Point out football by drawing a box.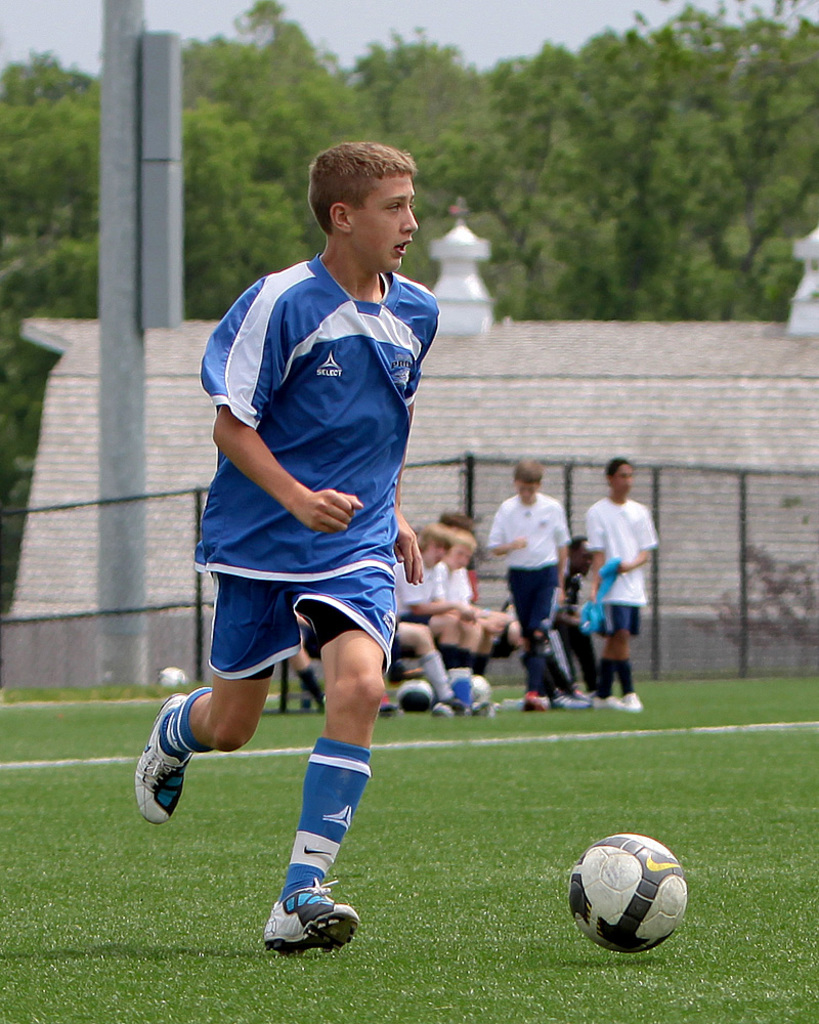
locate(445, 675, 492, 703).
